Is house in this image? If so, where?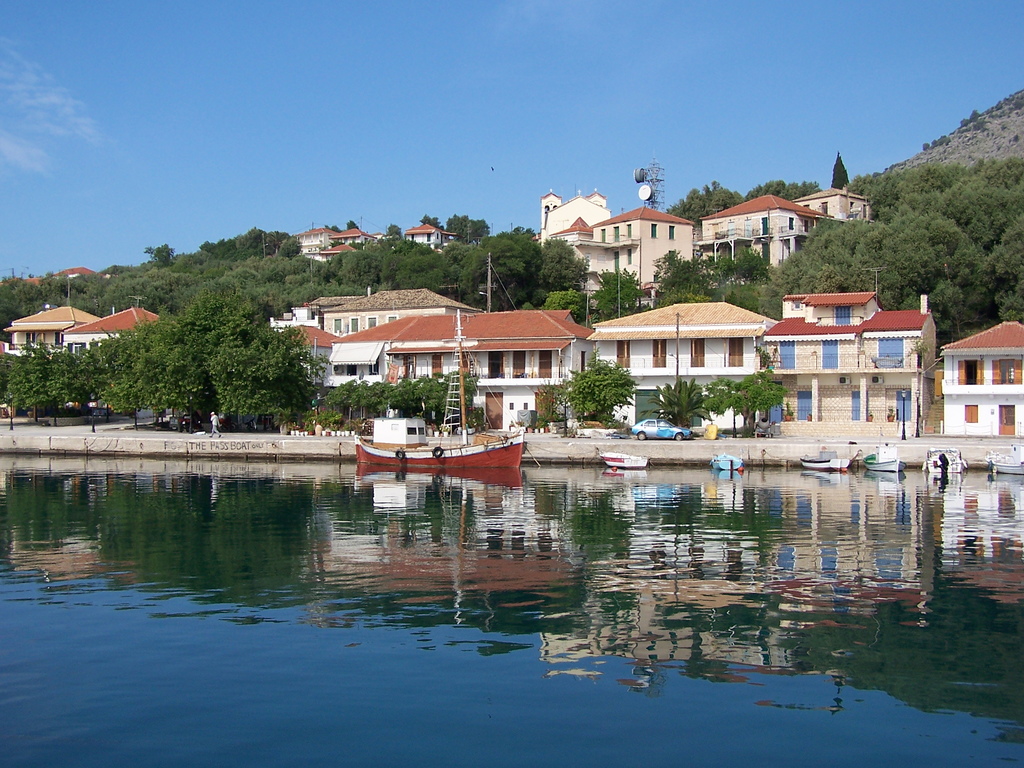
Yes, at l=286, t=225, r=364, b=265.
